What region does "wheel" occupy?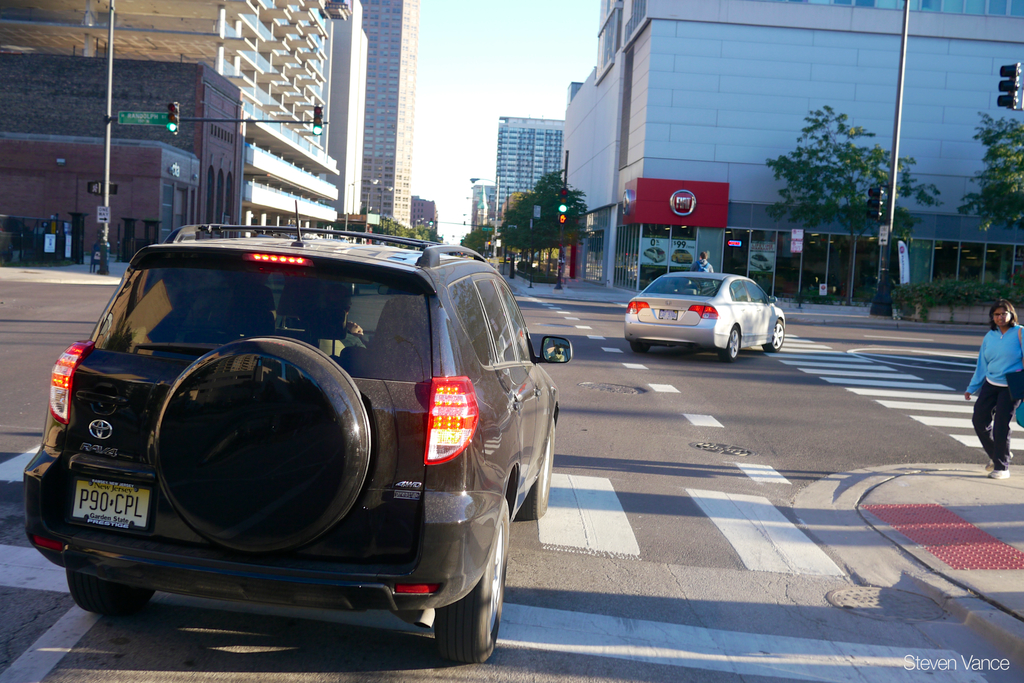
x1=435, y1=497, x2=509, y2=661.
